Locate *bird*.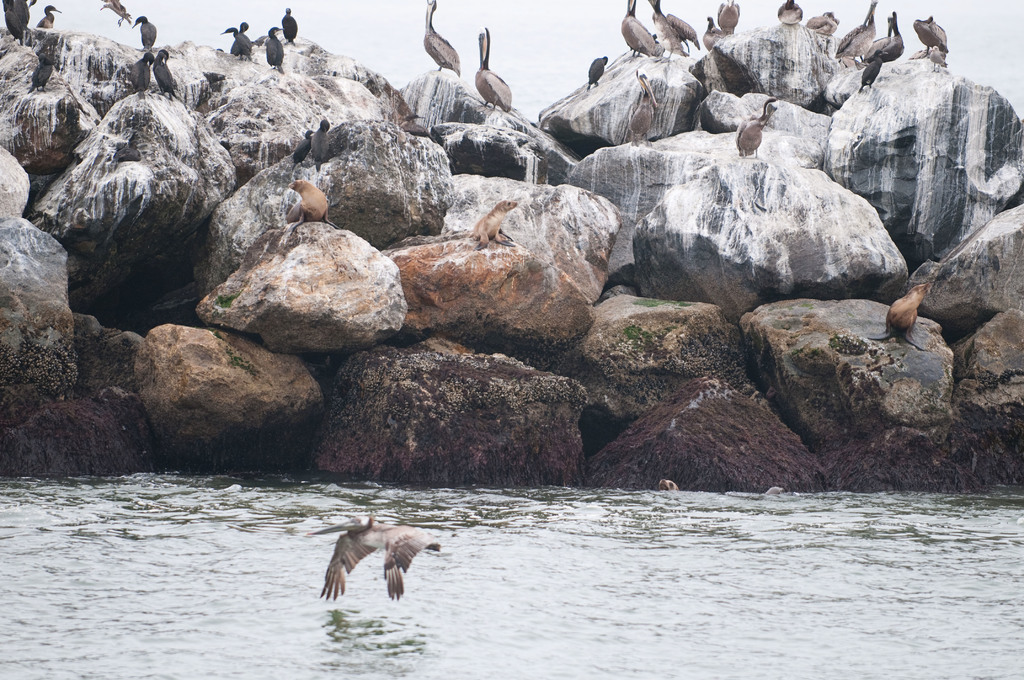
Bounding box: (807,6,838,35).
